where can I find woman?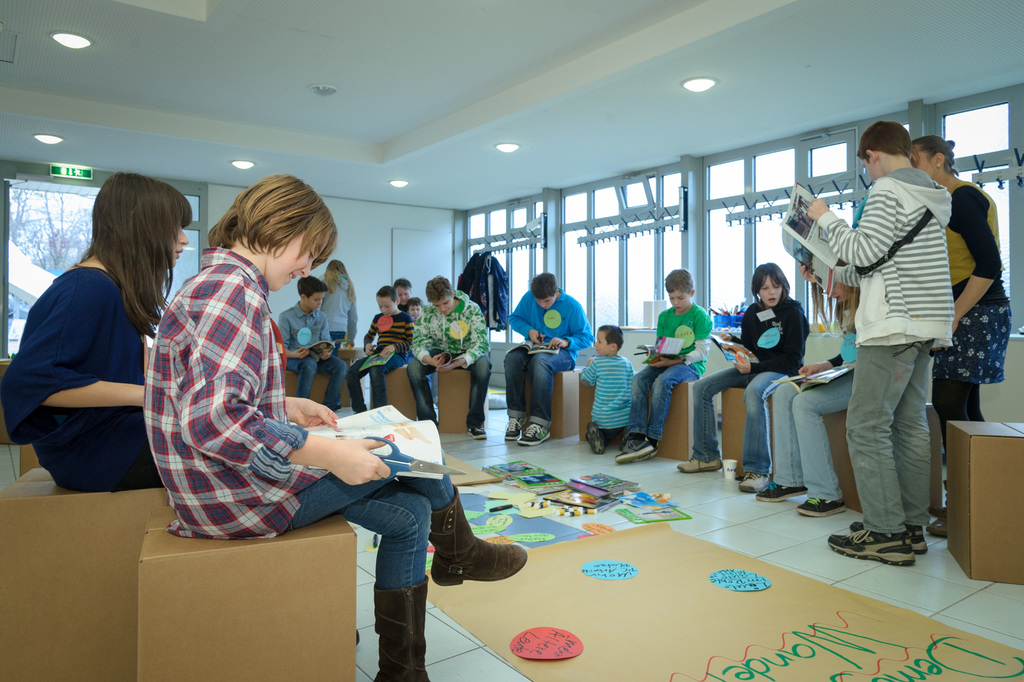
You can find it at x1=668 y1=257 x2=790 y2=493.
